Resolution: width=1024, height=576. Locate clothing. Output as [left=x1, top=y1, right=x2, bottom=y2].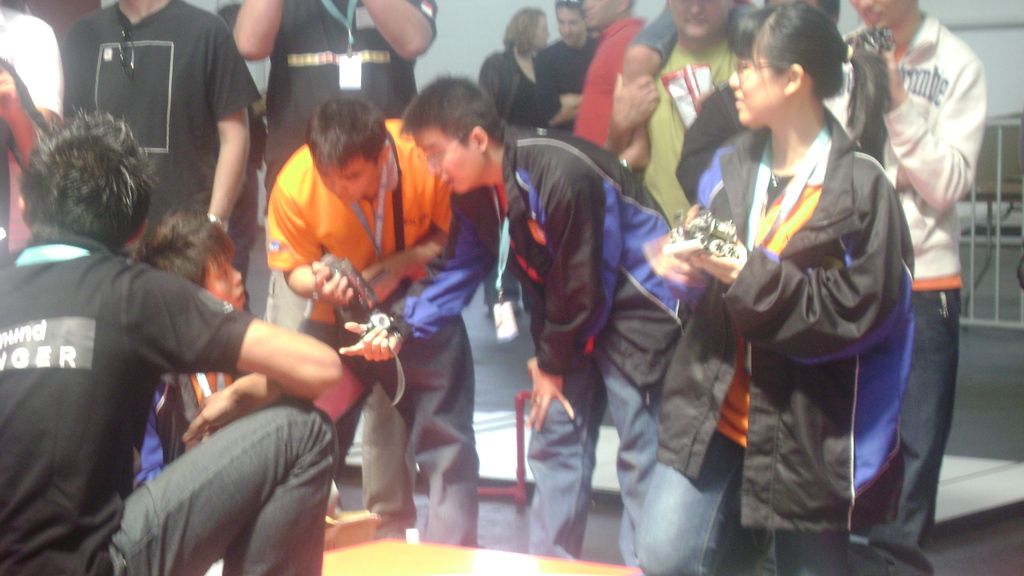
[left=820, top=11, right=988, bottom=549].
